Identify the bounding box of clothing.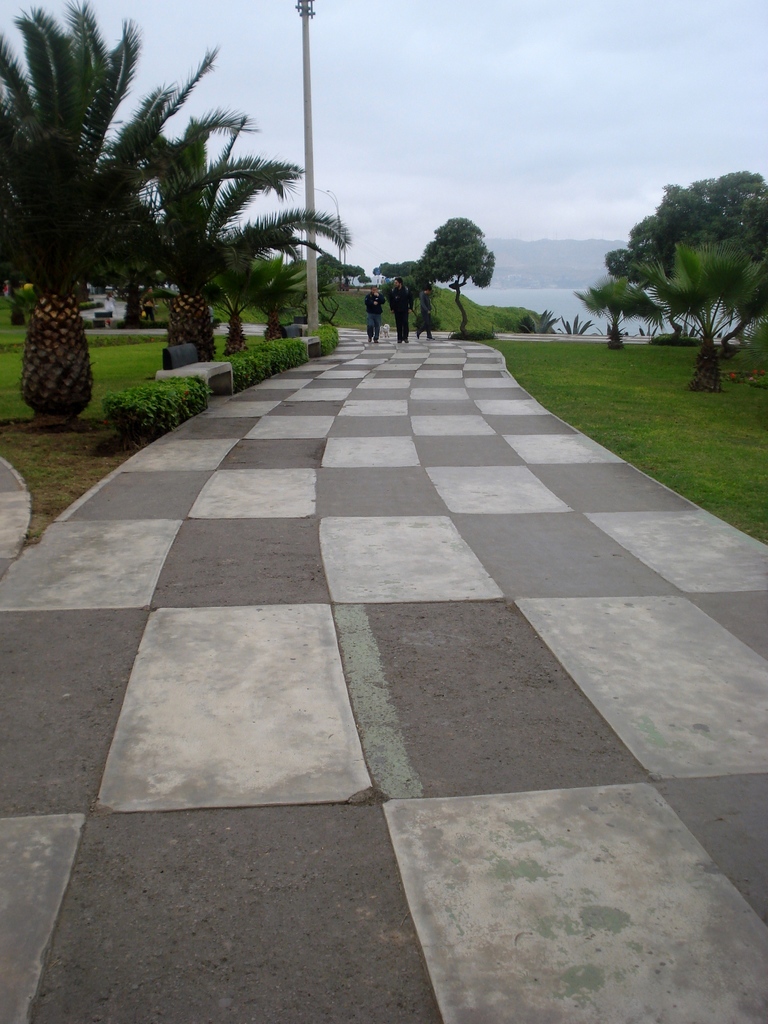
locate(383, 280, 409, 345).
